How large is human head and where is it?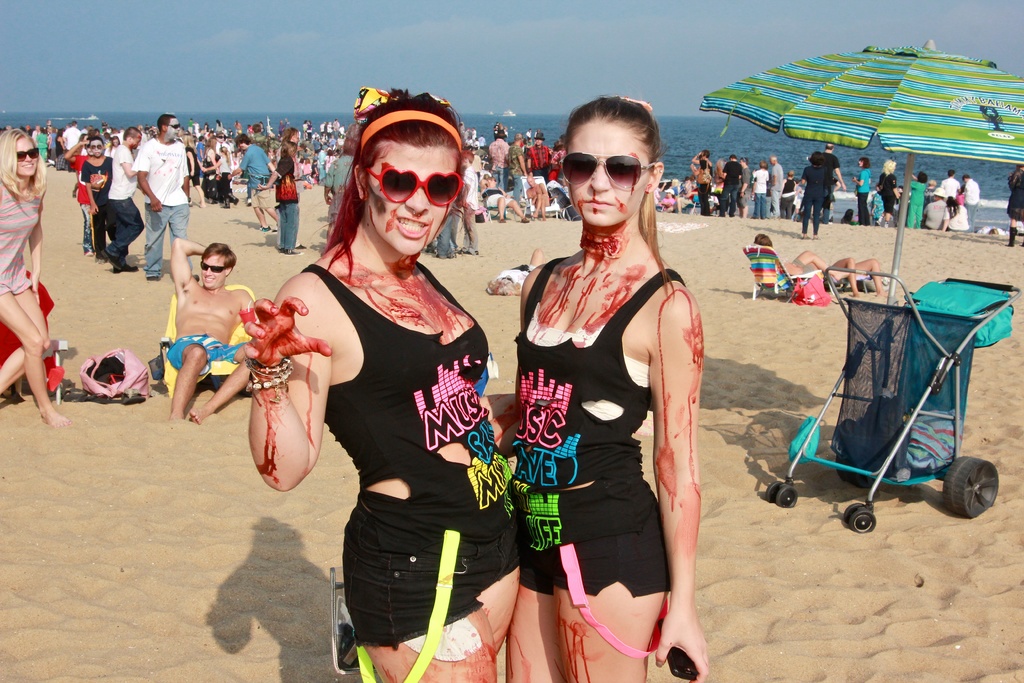
Bounding box: [0,128,42,177].
